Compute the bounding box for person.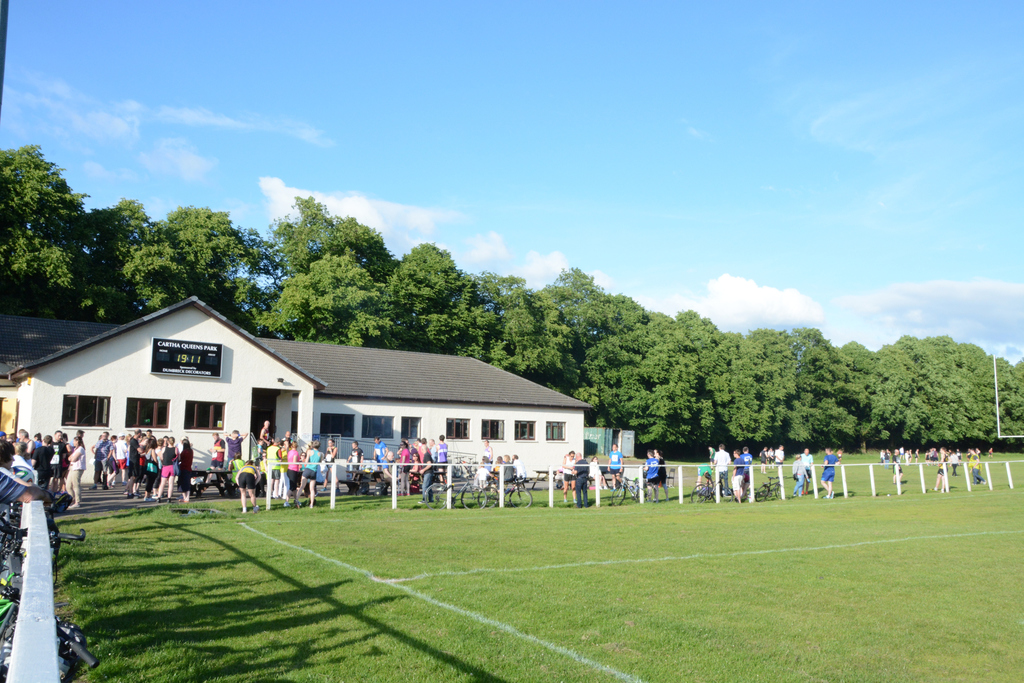
(left=948, top=452, right=957, bottom=470).
